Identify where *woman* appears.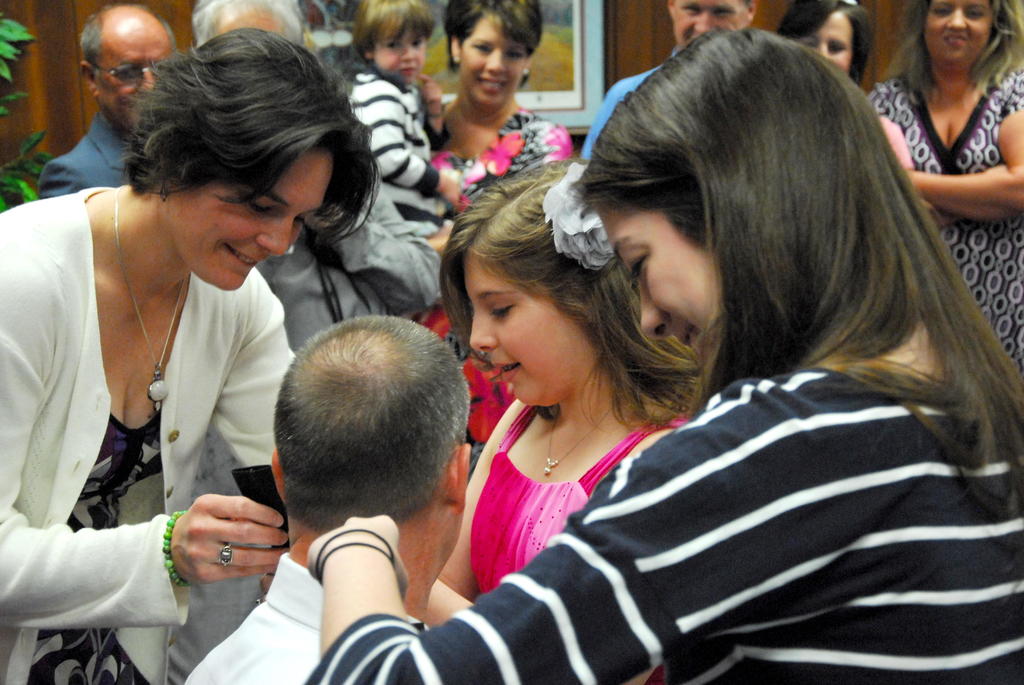
Appears at box=[421, 1, 577, 199].
